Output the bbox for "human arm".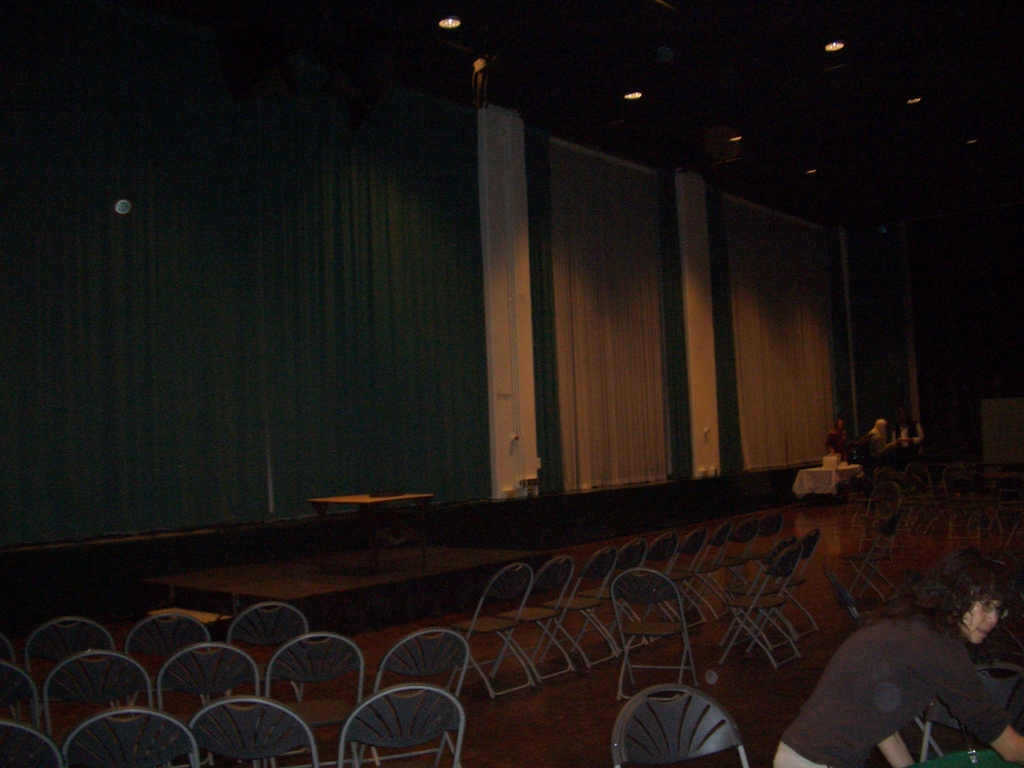
(868,735,908,767).
